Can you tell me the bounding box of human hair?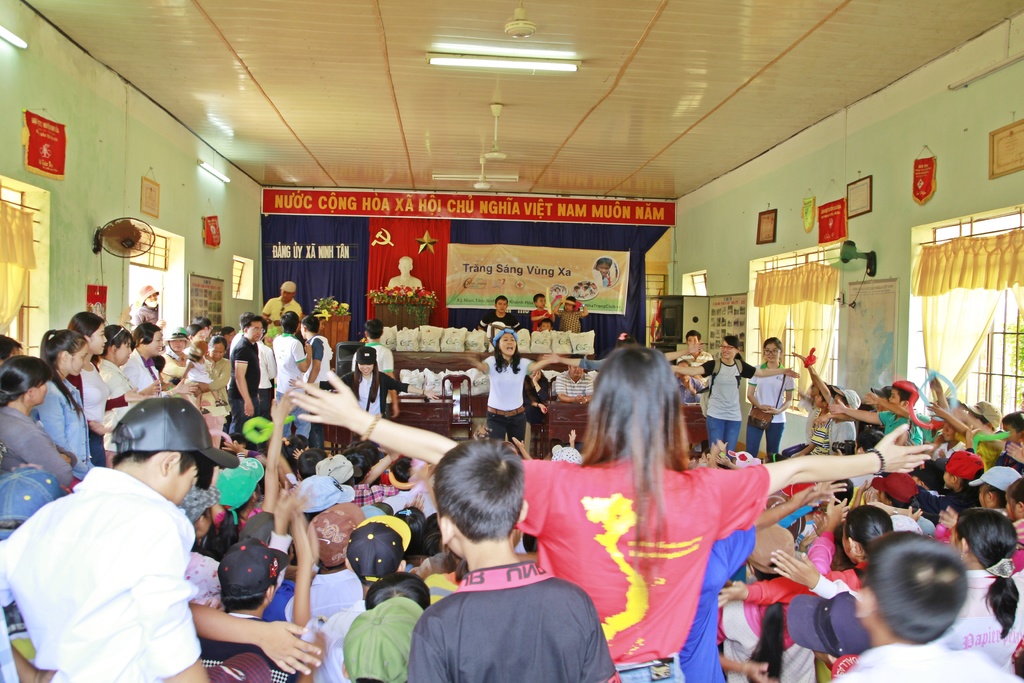
left=819, top=386, right=835, bottom=403.
